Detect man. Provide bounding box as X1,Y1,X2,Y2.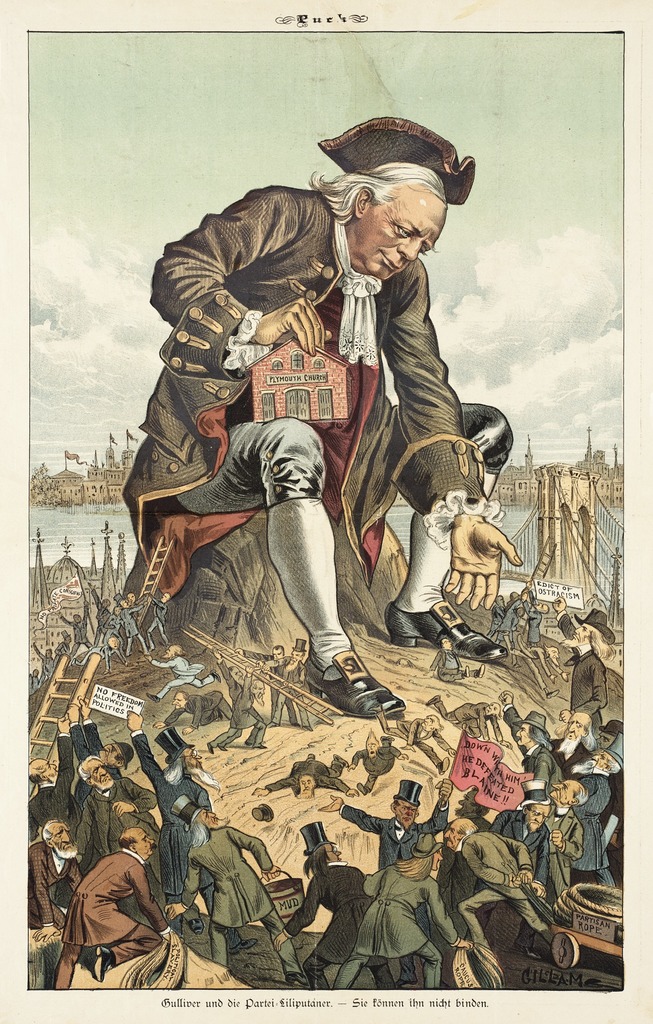
556,594,608,731.
